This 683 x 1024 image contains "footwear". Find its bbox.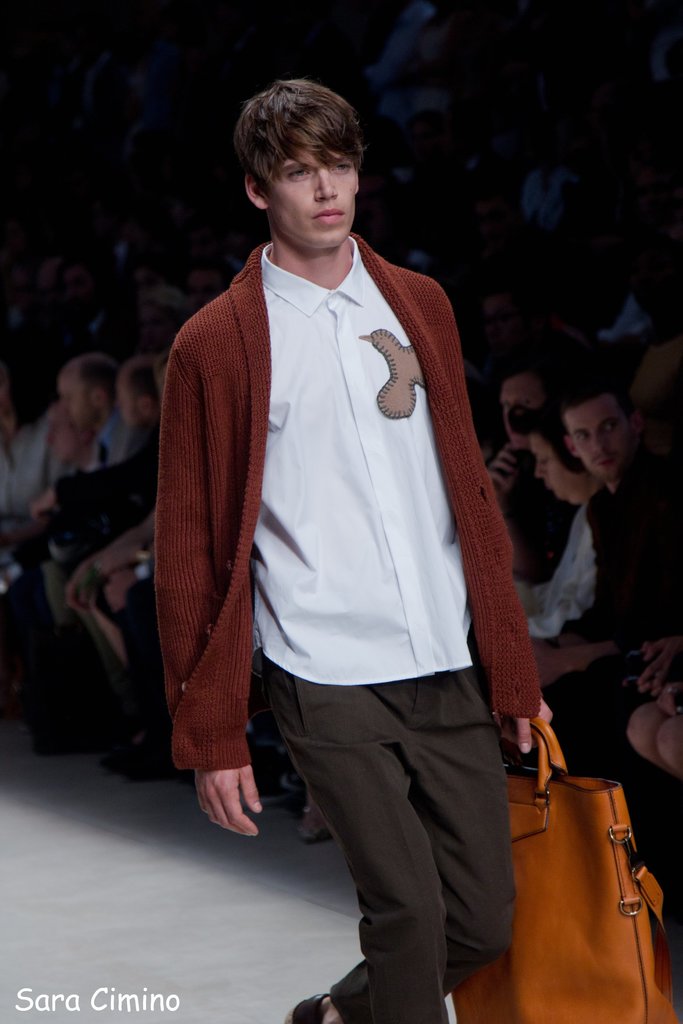
rect(99, 742, 127, 777).
